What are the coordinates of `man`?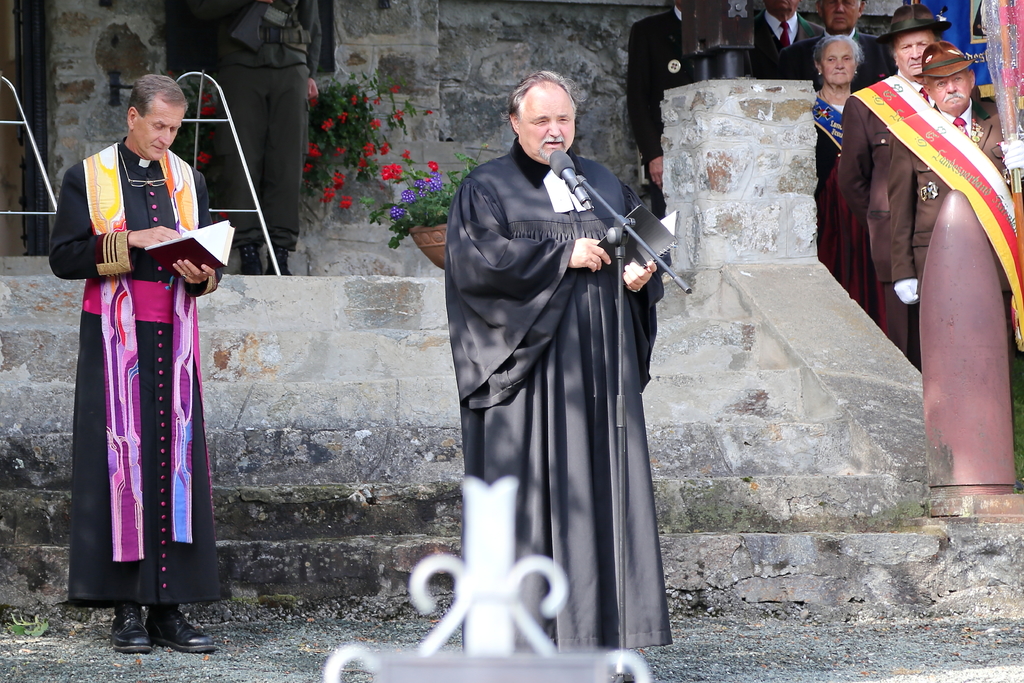
624, 1, 696, 220.
